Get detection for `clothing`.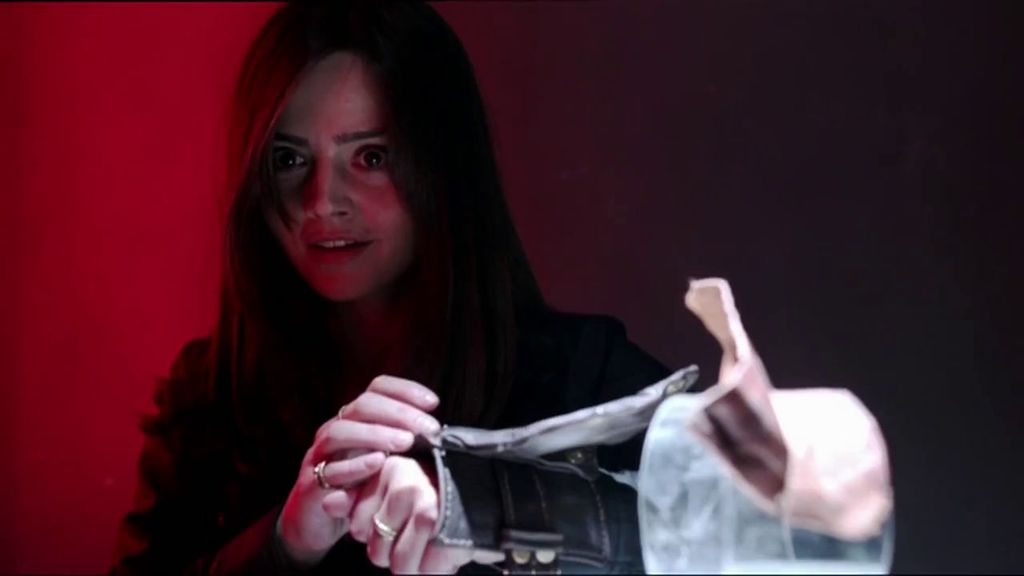
Detection: (104,335,692,575).
